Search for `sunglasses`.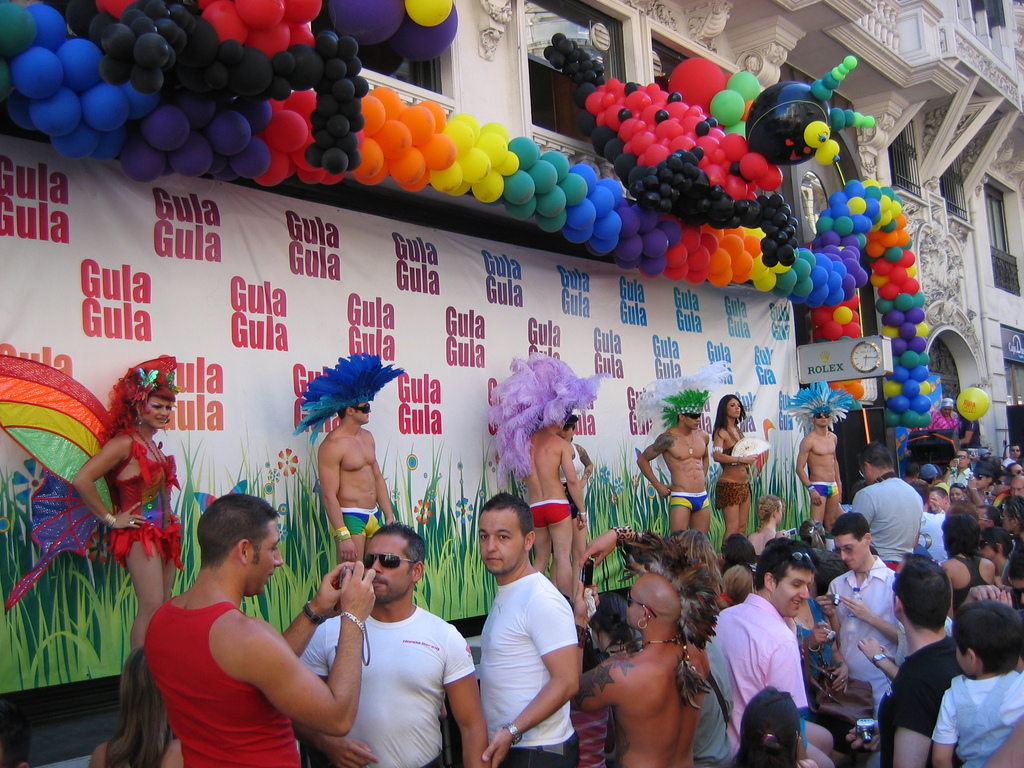
Found at BBox(980, 540, 1002, 548).
